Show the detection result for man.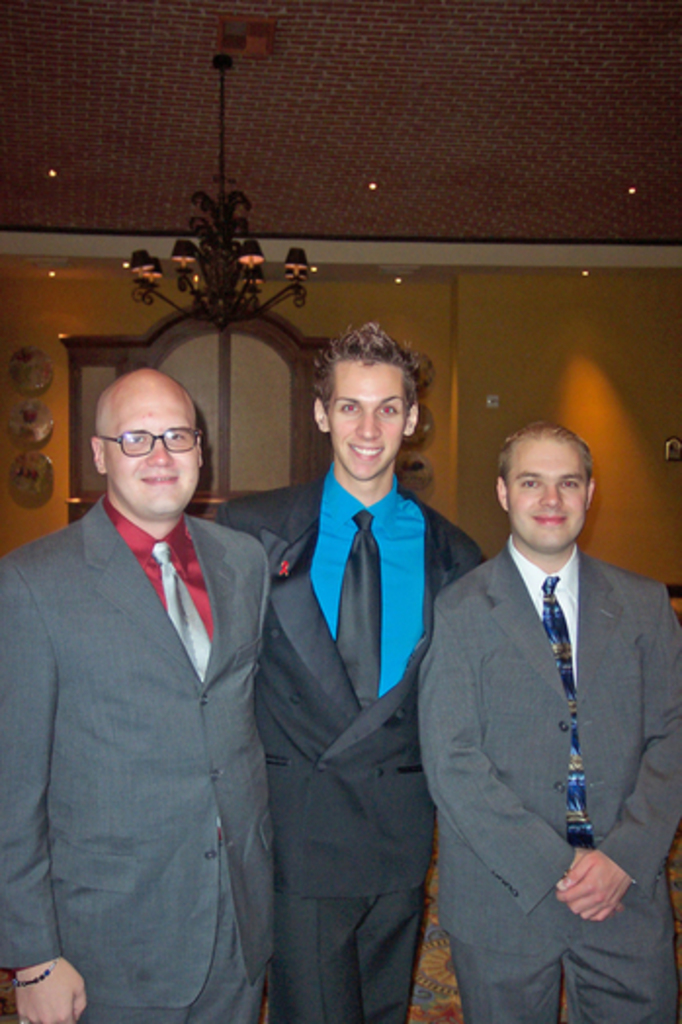
<region>424, 418, 680, 1022</region>.
